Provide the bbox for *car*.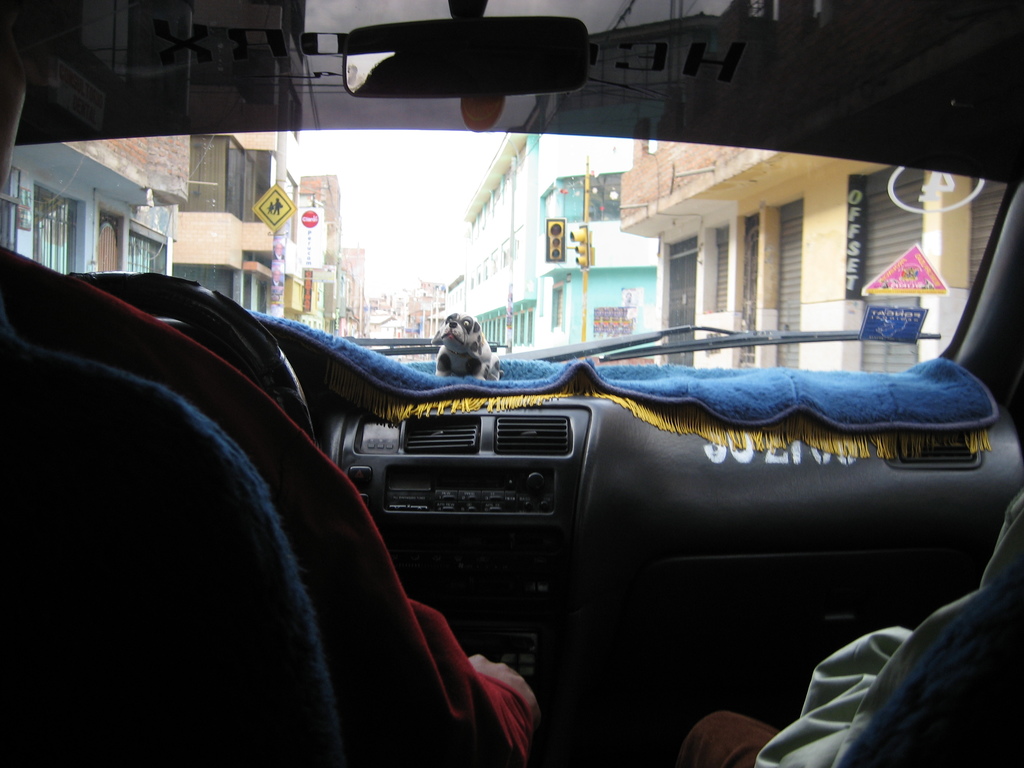
3:0:1019:767.
